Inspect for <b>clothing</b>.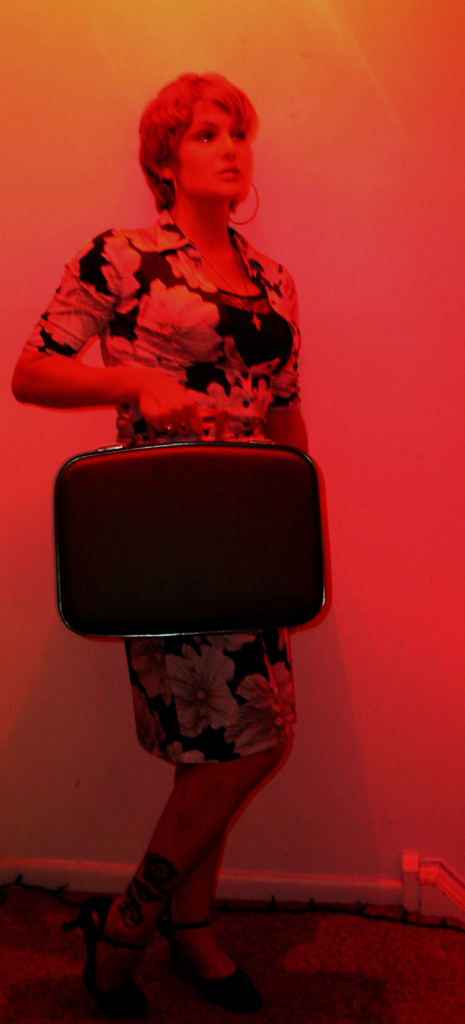
Inspection: (x1=18, y1=203, x2=307, y2=764).
